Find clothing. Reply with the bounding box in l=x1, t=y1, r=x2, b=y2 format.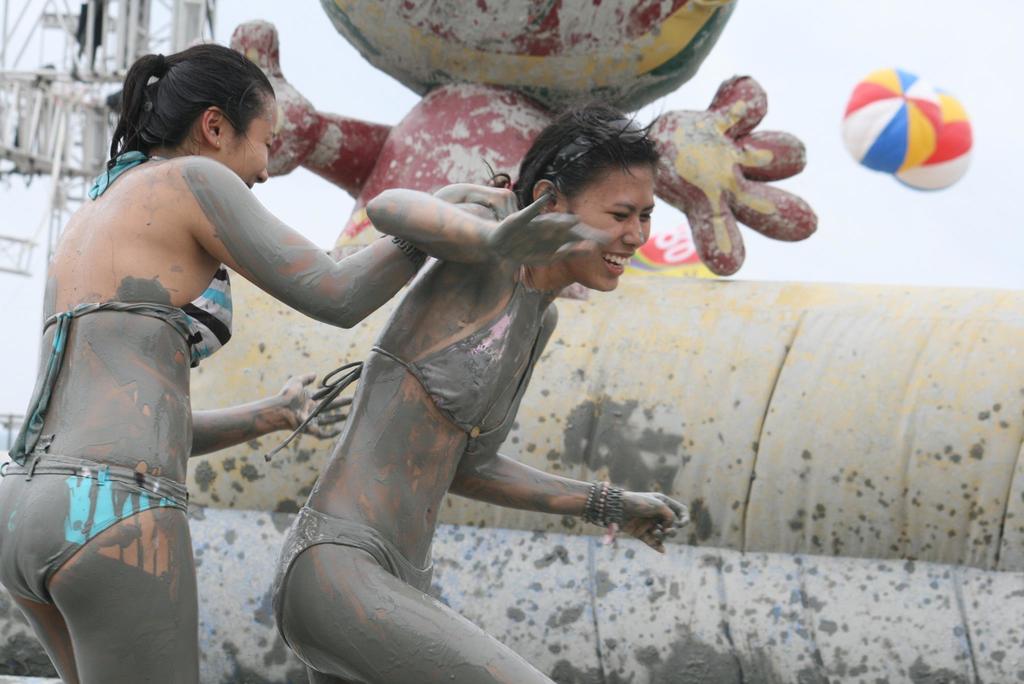
l=0, t=449, r=190, b=609.
